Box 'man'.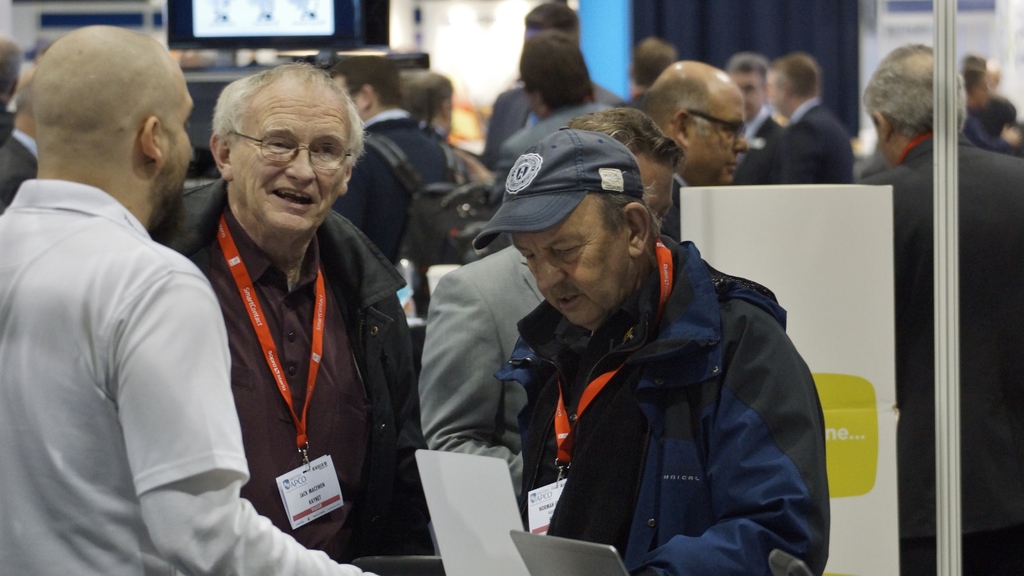
region(474, 125, 827, 573).
